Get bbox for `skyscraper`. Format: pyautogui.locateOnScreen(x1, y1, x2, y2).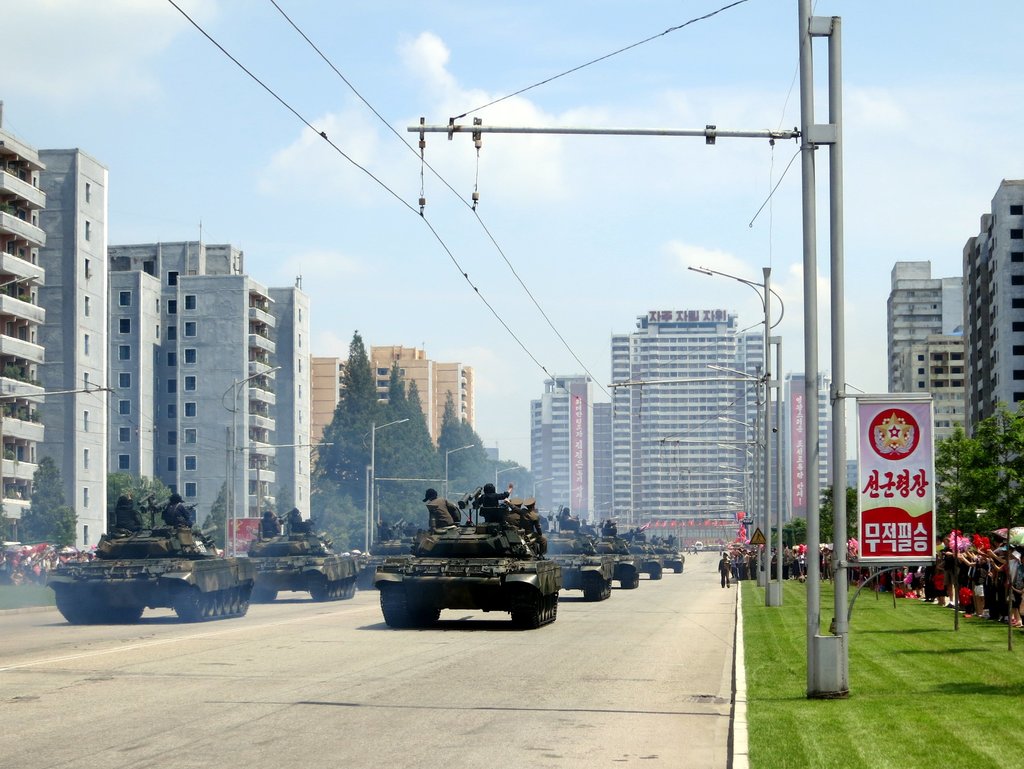
pyautogui.locateOnScreen(39, 143, 108, 550).
